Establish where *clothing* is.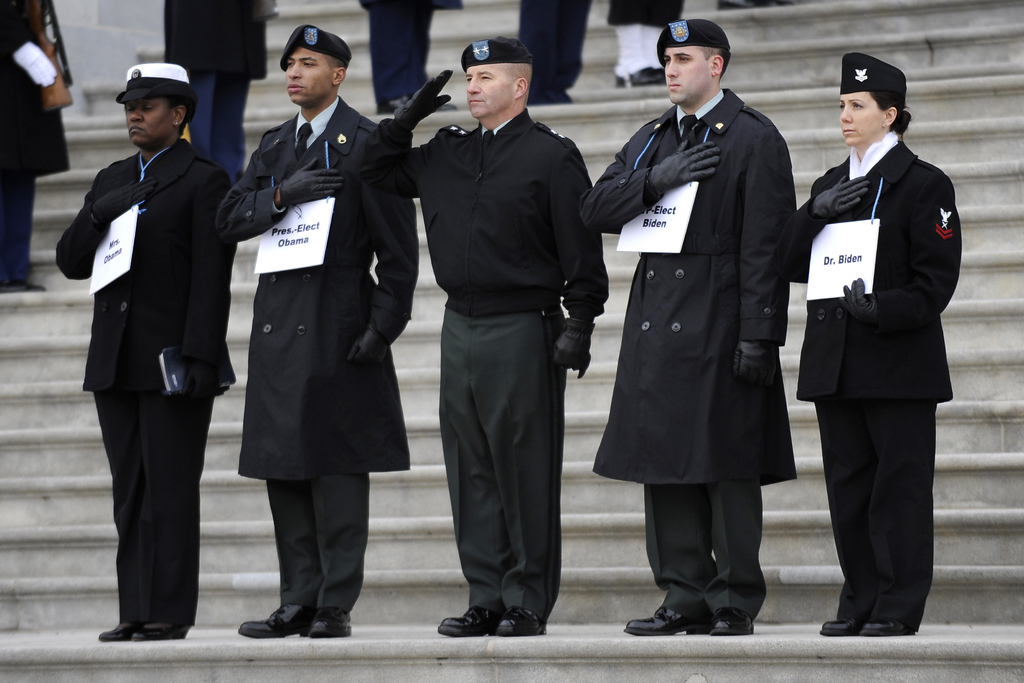
Established at Rect(776, 131, 961, 630).
